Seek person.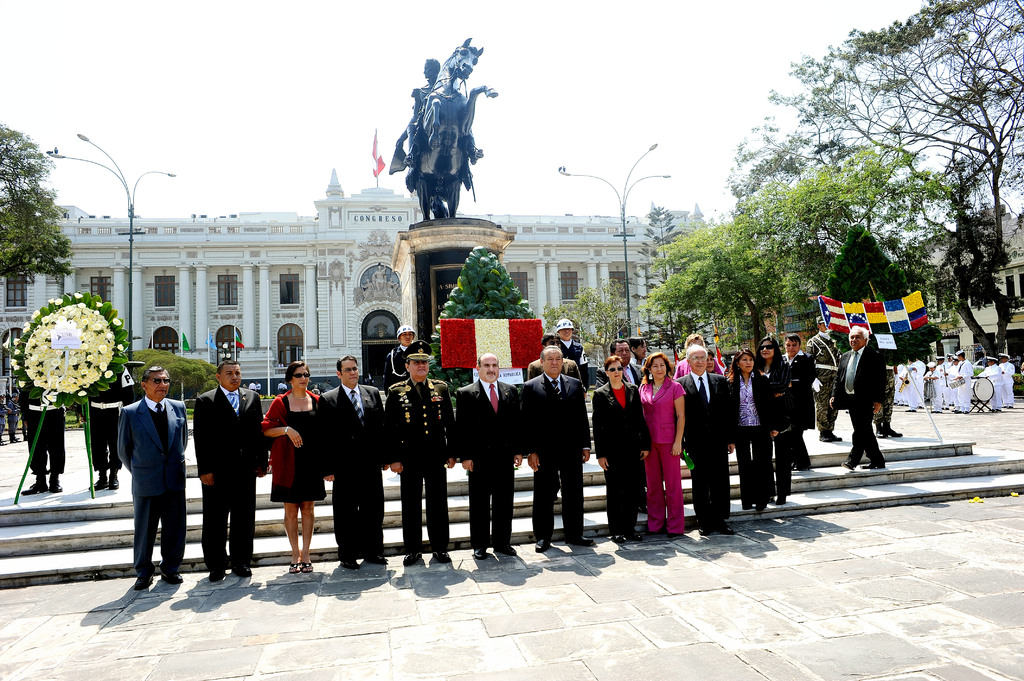
locate(399, 53, 447, 218).
